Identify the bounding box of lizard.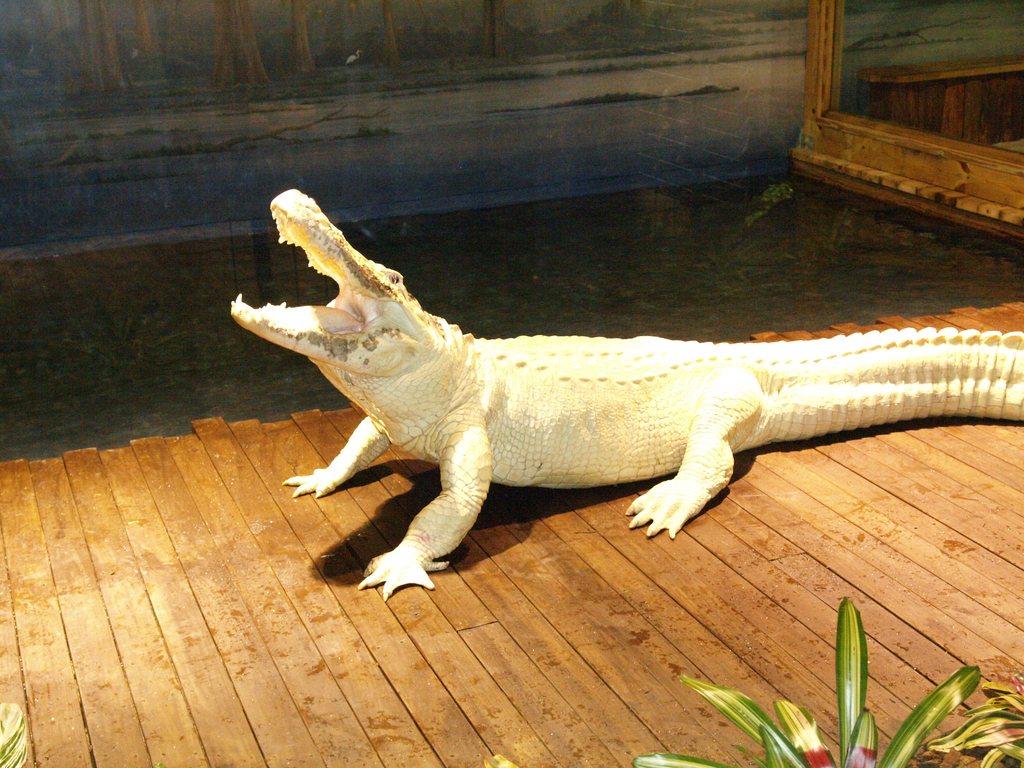
region(229, 187, 1023, 596).
